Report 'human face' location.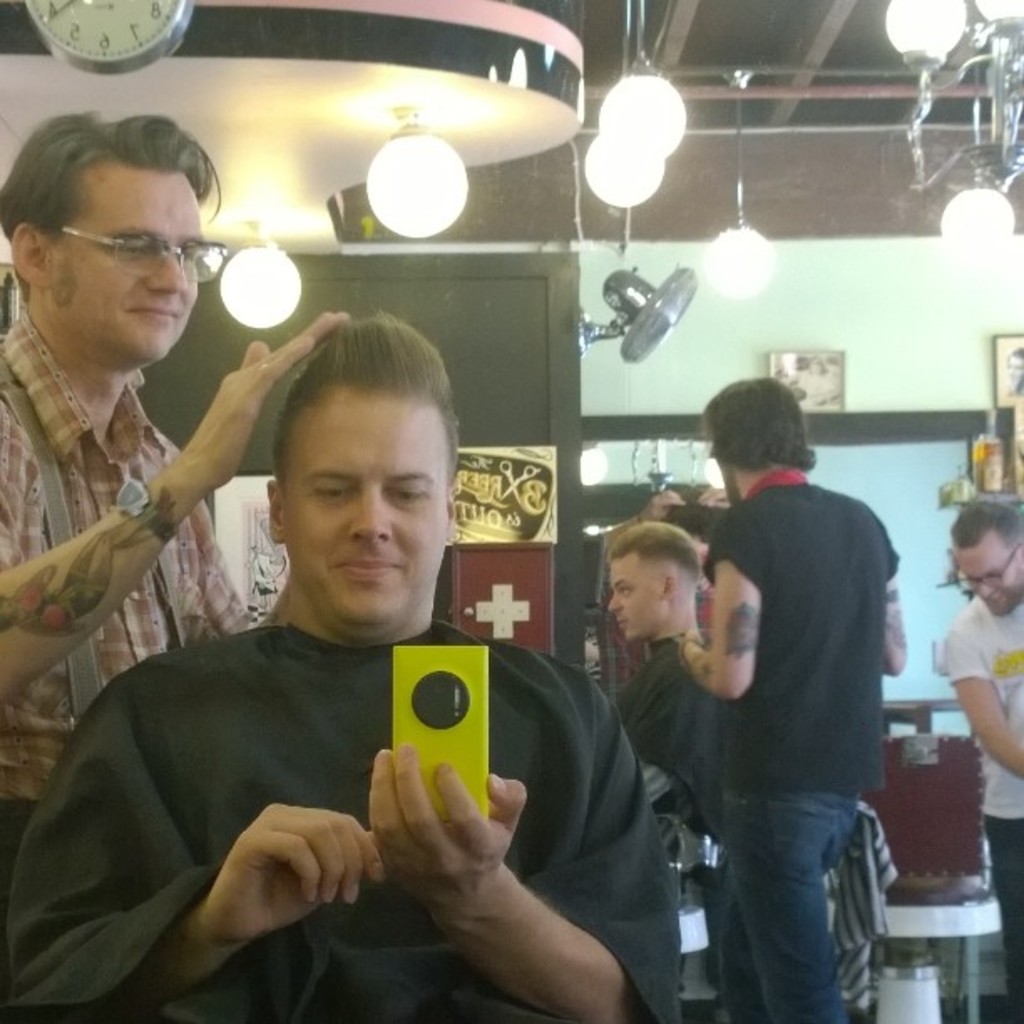
Report: [left=47, top=164, right=192, bottom=351].
